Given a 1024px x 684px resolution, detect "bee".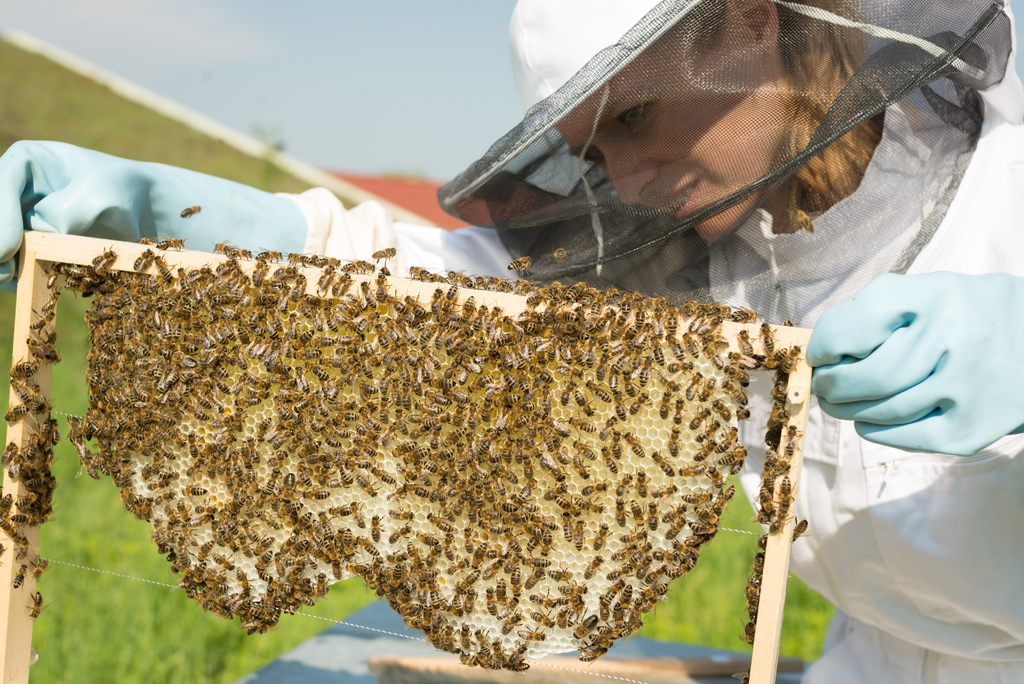
[left=472, top=274, right=488, bottom=289].
